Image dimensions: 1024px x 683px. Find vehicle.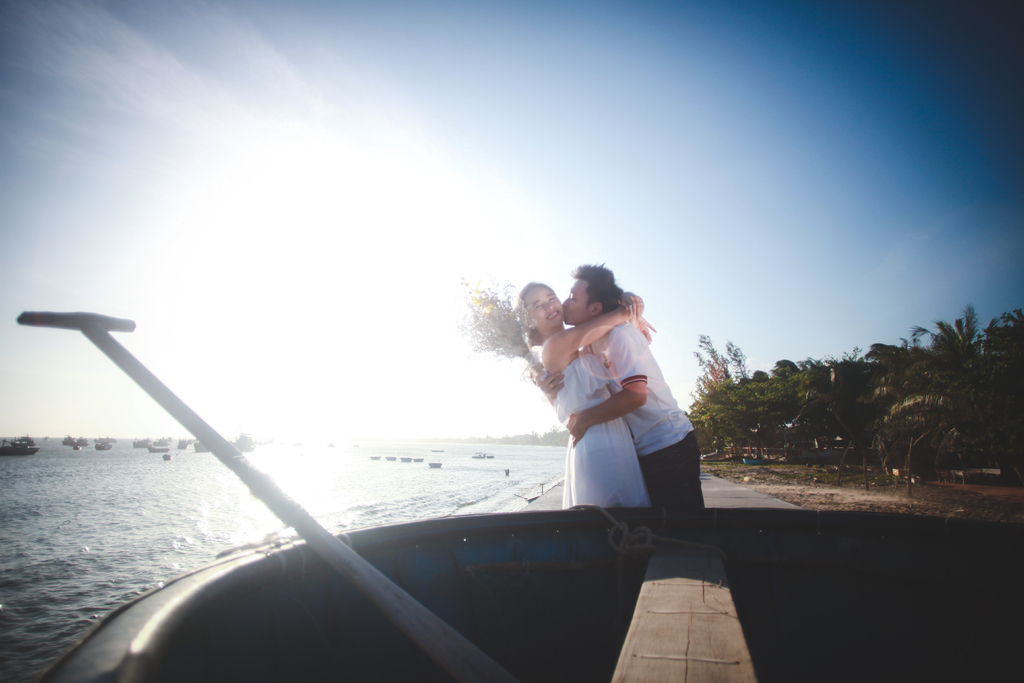
bbox=[176, 431, 188, 452].
